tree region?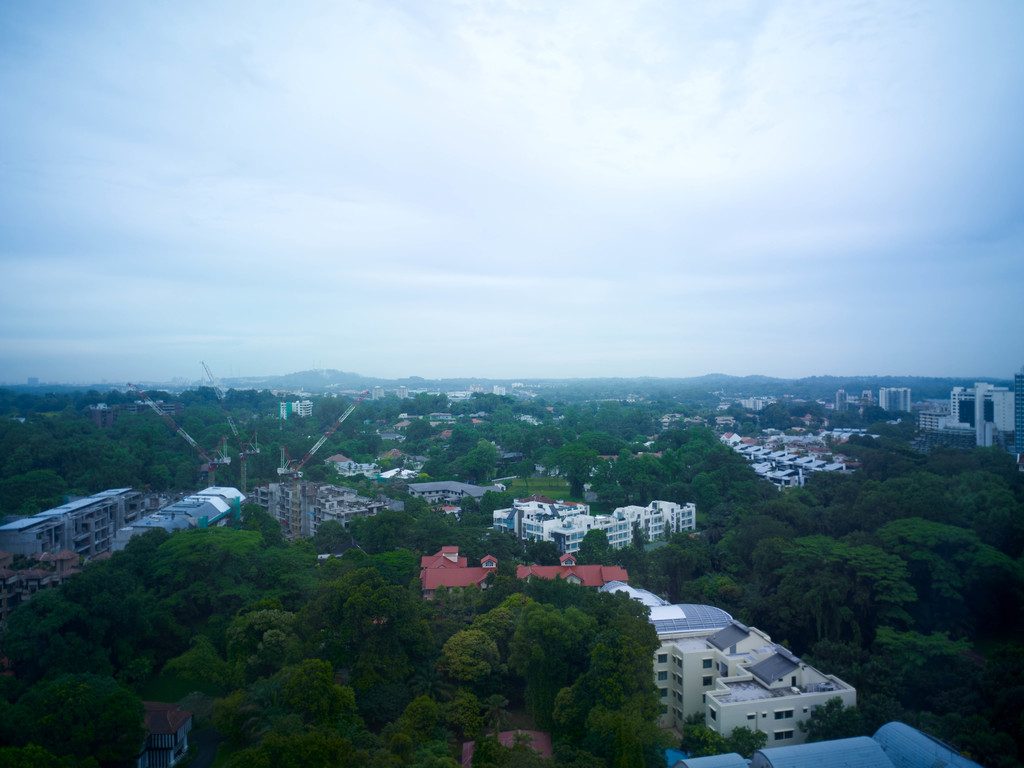
box=[674, 445, 705, 476]
